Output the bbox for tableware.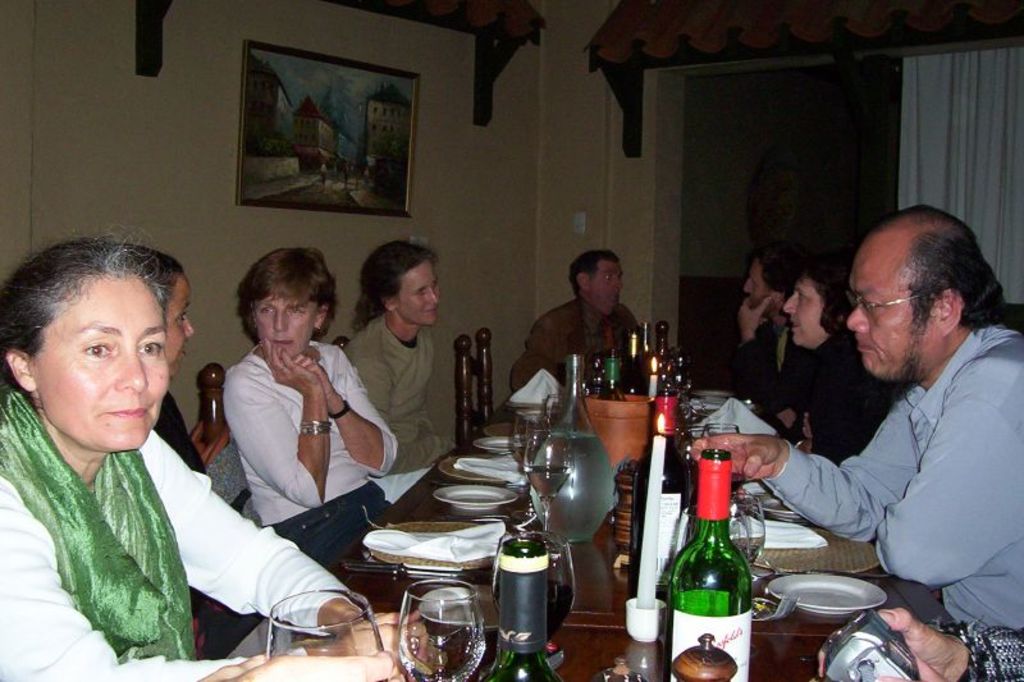
[691,420,741,444].
